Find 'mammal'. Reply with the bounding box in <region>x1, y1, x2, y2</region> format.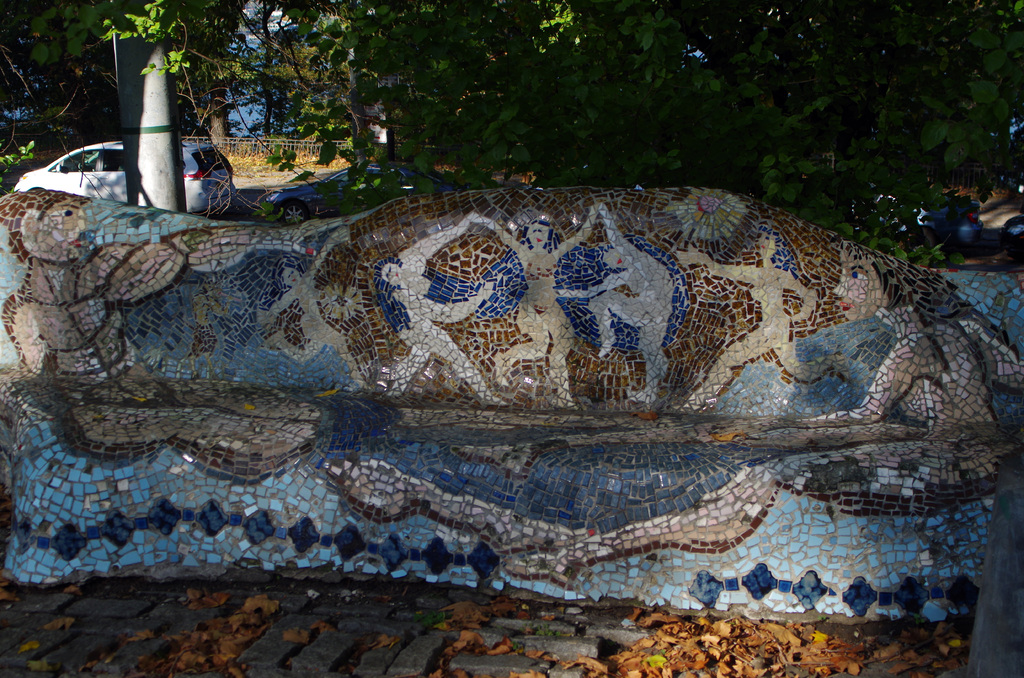
<region>558, 202, 675, 407</region>.
